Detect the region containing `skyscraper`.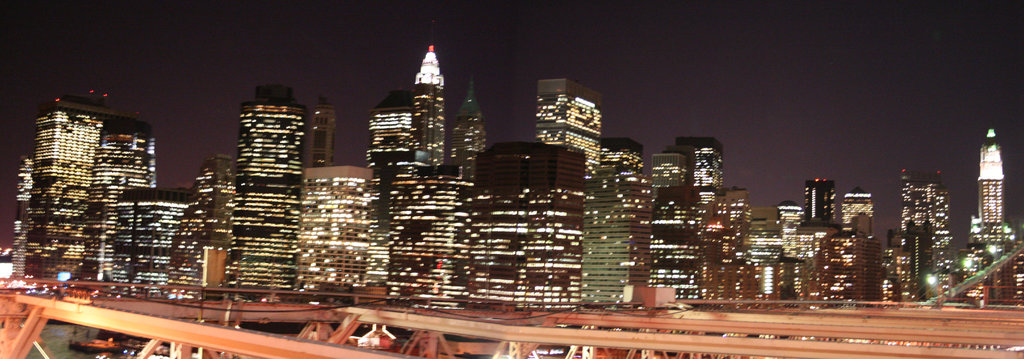
[left=574, top=132, right=662, bottom=306].
